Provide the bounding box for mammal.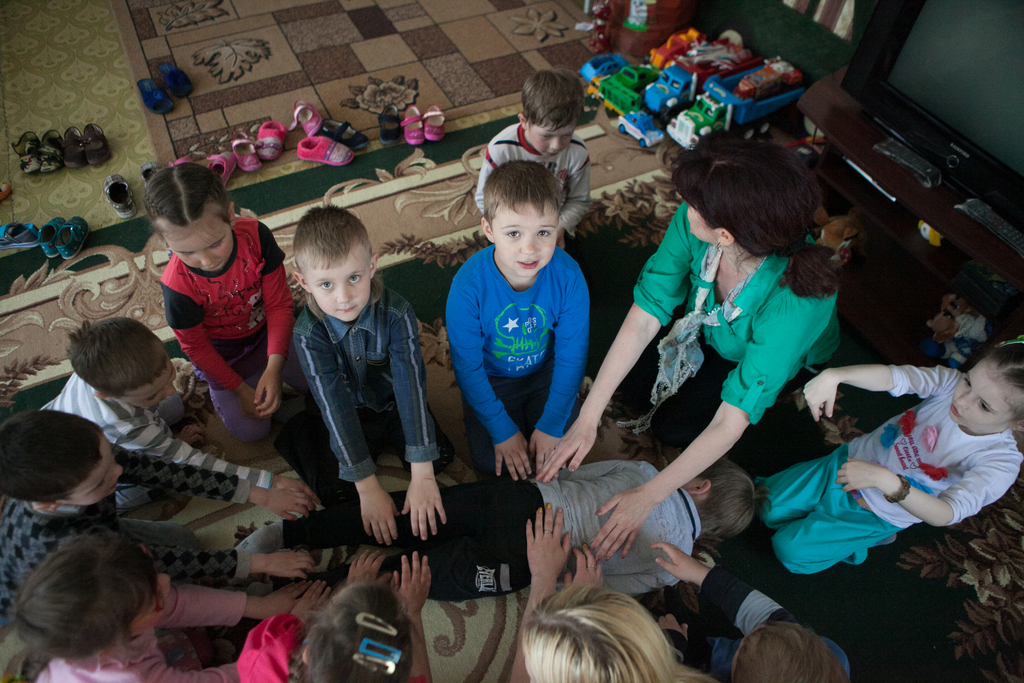
<region>502, 503, 710, 682</region>.
